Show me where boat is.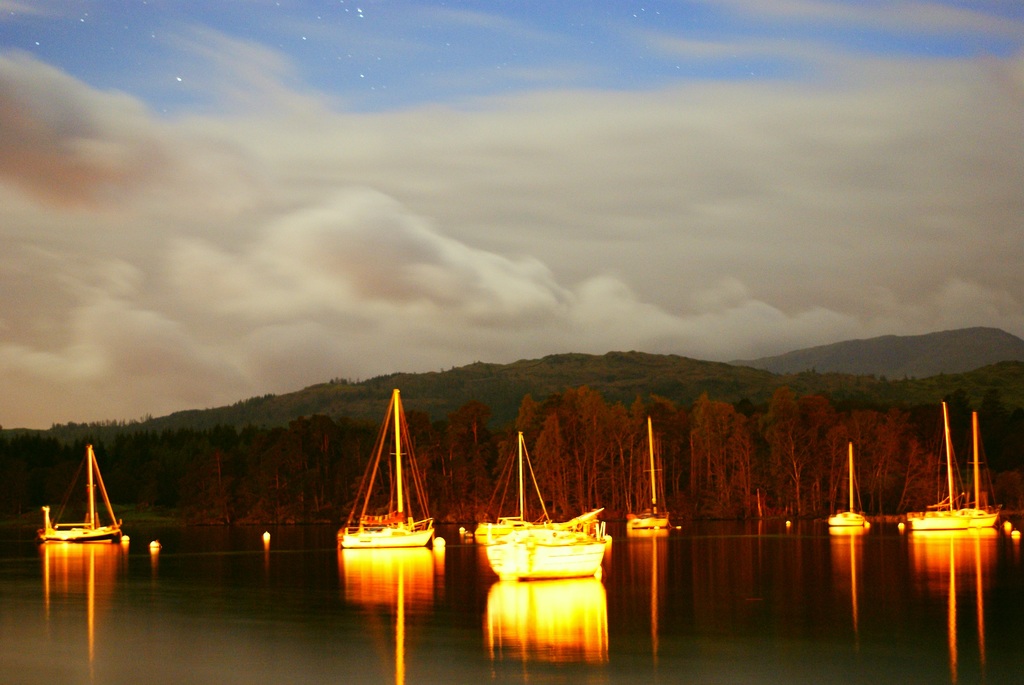
boat is at 956, 411, 1004, 528.
